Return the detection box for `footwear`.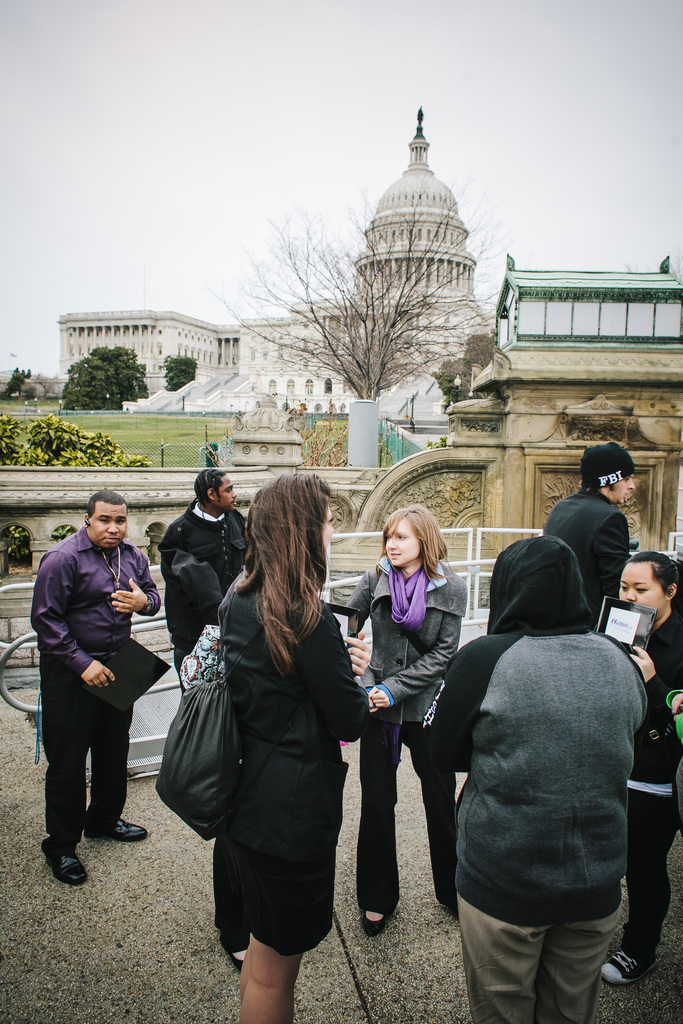
BBox(599, 951, 662, 984).
